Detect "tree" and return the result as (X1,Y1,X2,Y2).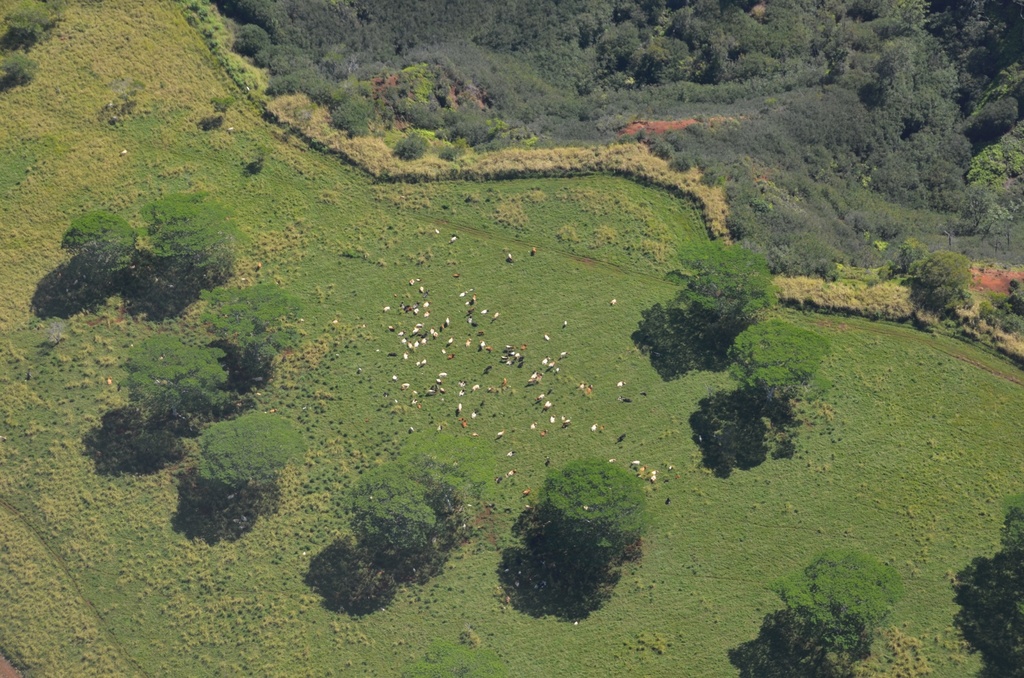
(189,414,313,502).
